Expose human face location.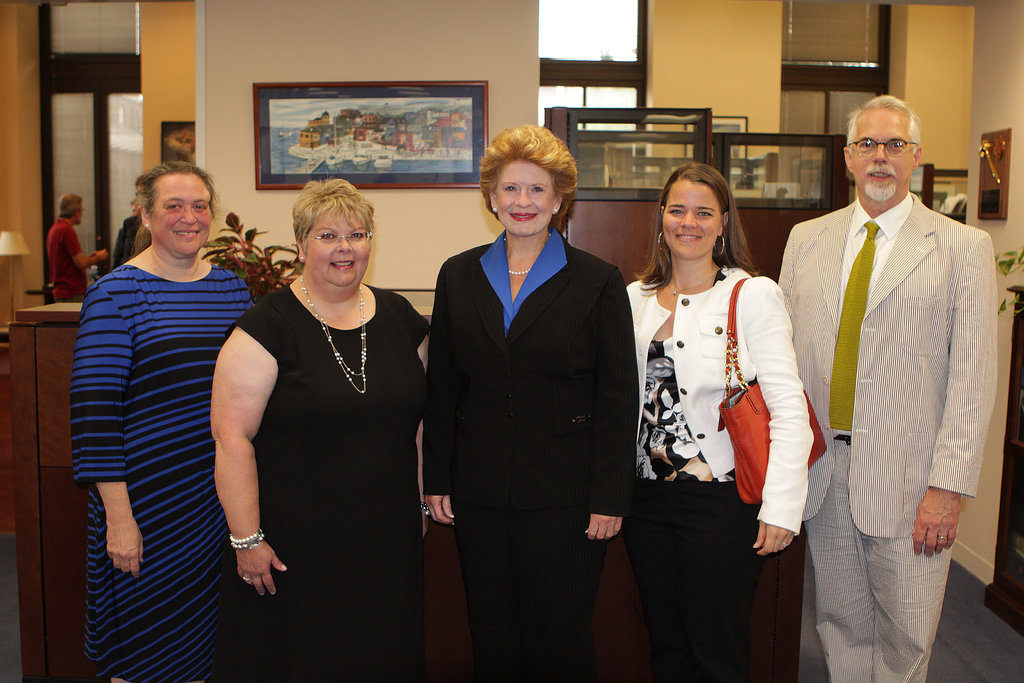
Exposed at locate(660, 177, 724, 261).
